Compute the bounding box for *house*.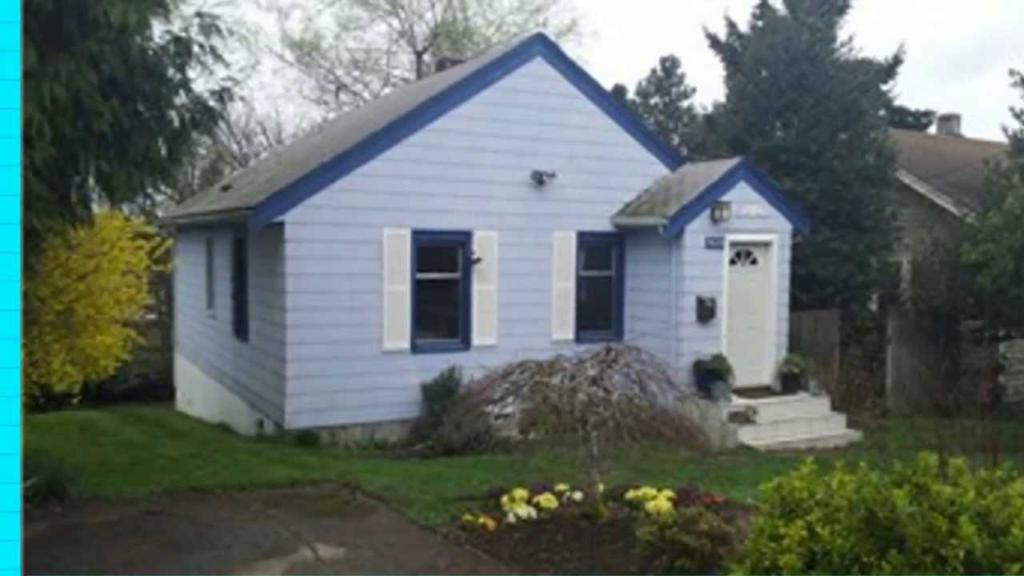
crop(874, 113, 1023, 420).
